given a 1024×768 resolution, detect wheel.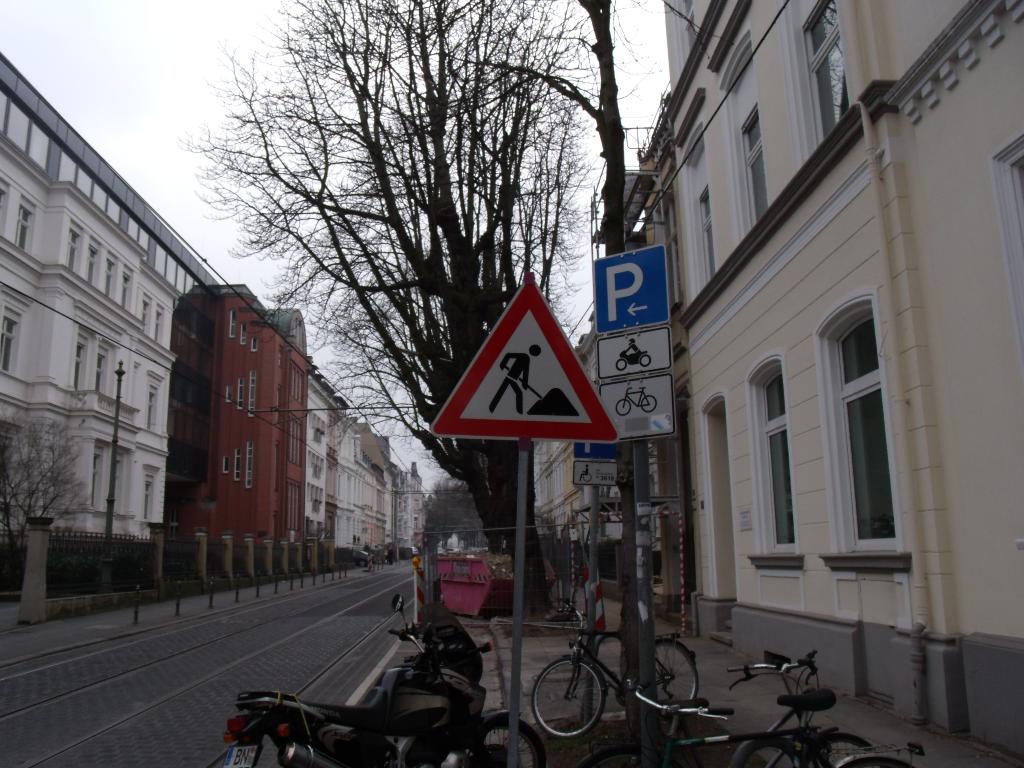
{"x1": 637, "y1": 354, "x2": 651, "y2": 369}.
